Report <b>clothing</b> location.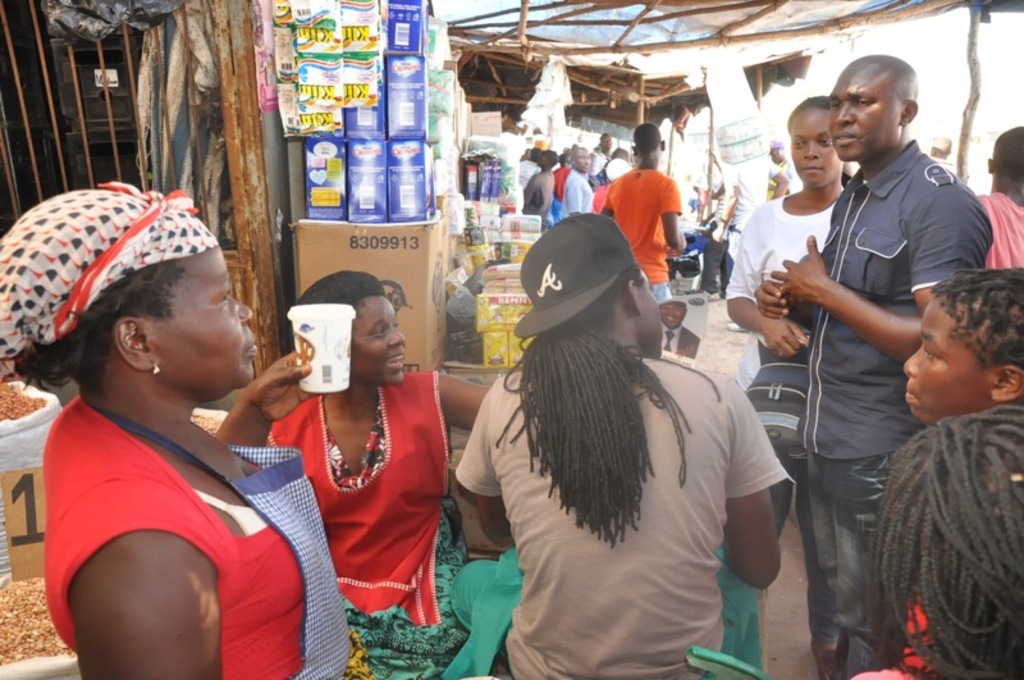
Report: 559, 174, 595, 222.
